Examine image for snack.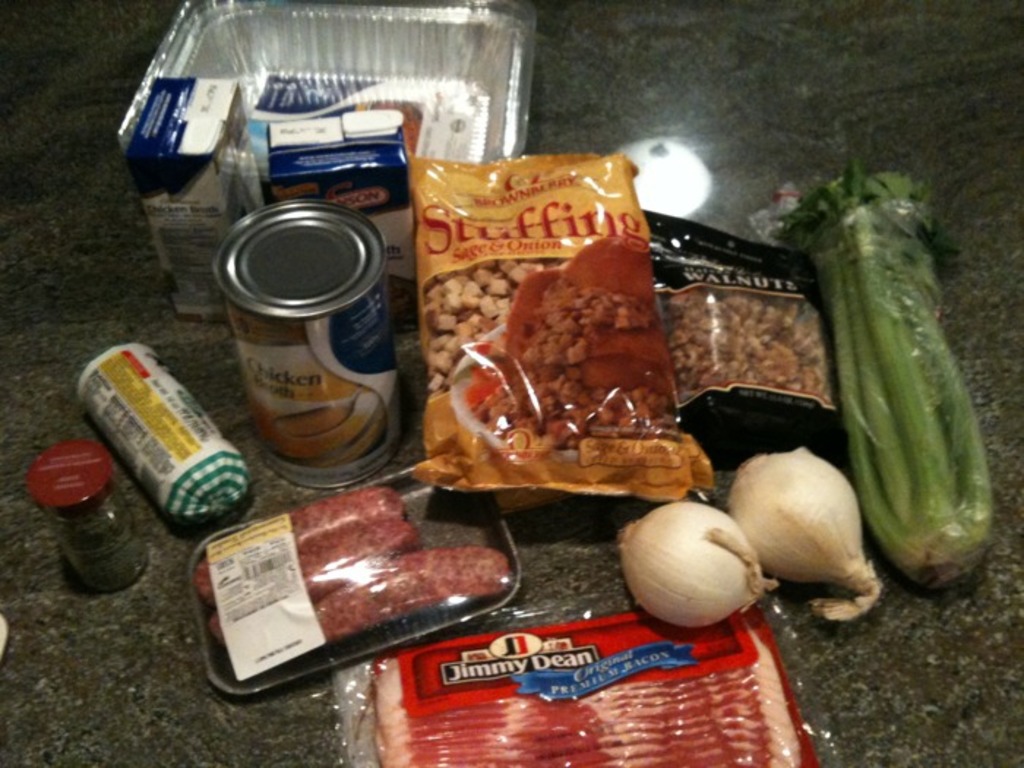
Examination result: [x1=369, y1=611, x2=806, y2=767].
